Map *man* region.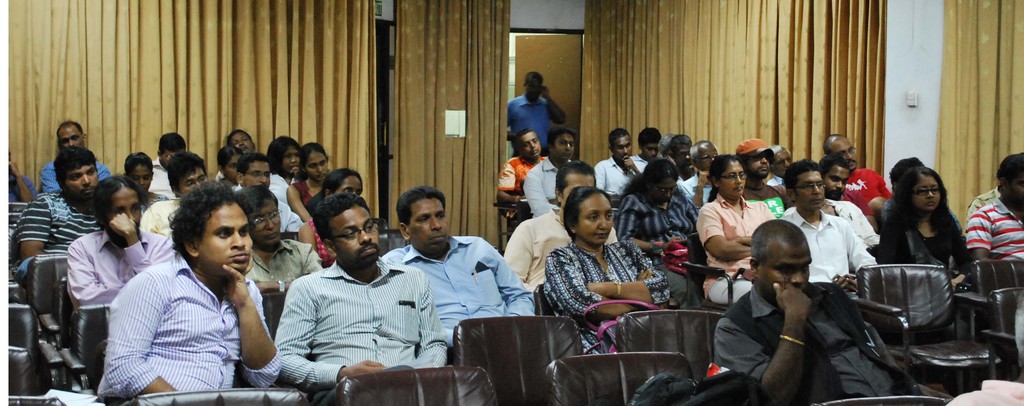
Mapped to 965:166:1004:222.
